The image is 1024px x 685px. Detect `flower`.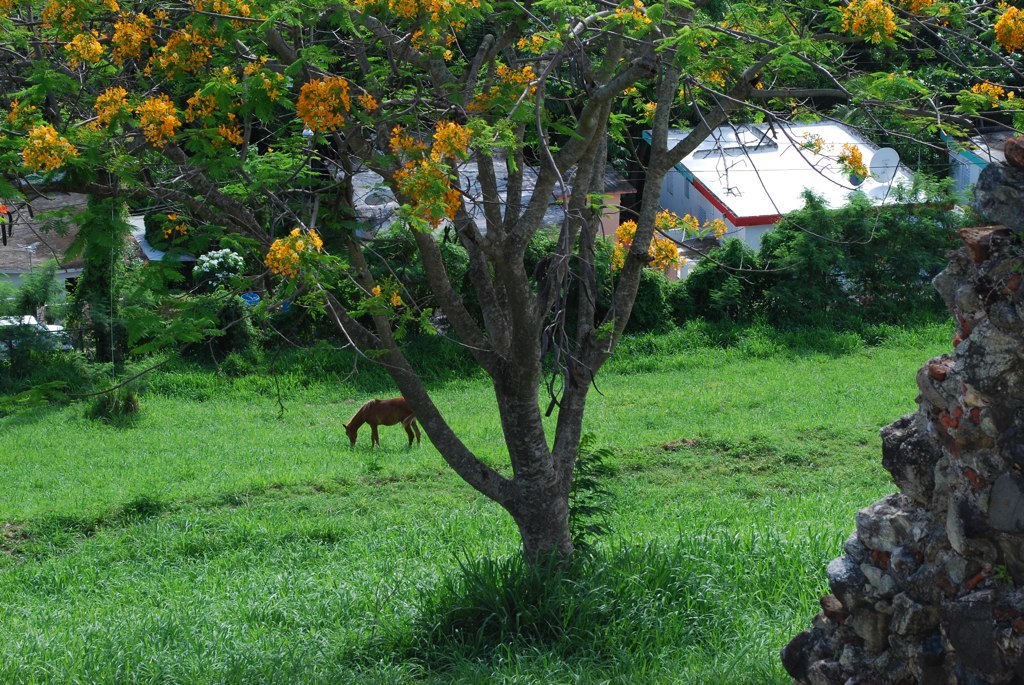
Detection: [722,19,739,42].
